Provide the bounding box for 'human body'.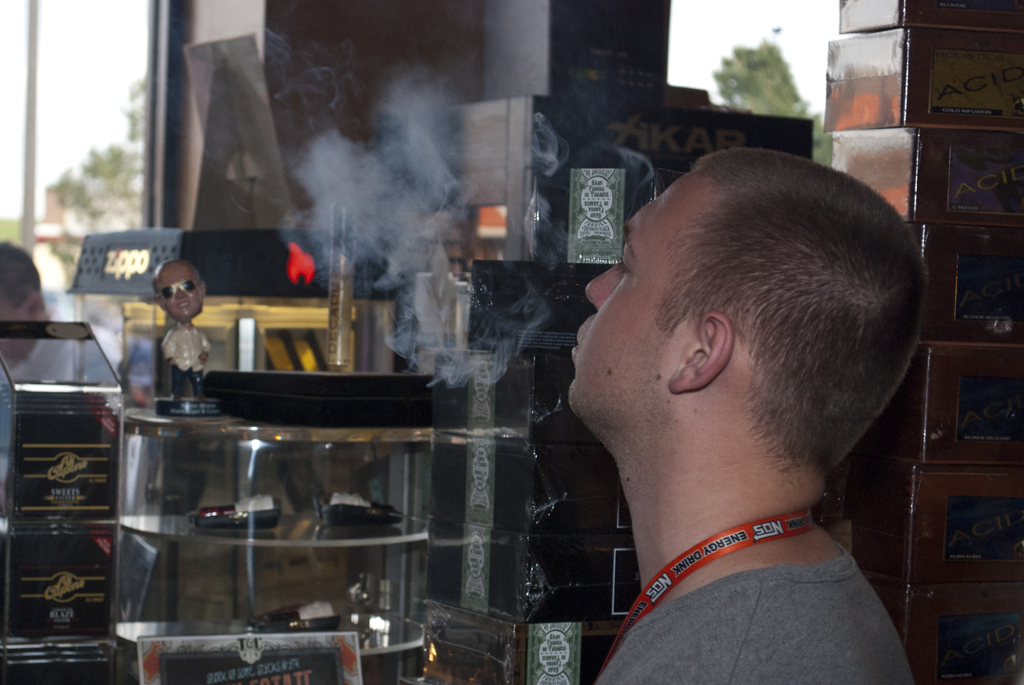
bbox=(515, 181, 979, 684).
